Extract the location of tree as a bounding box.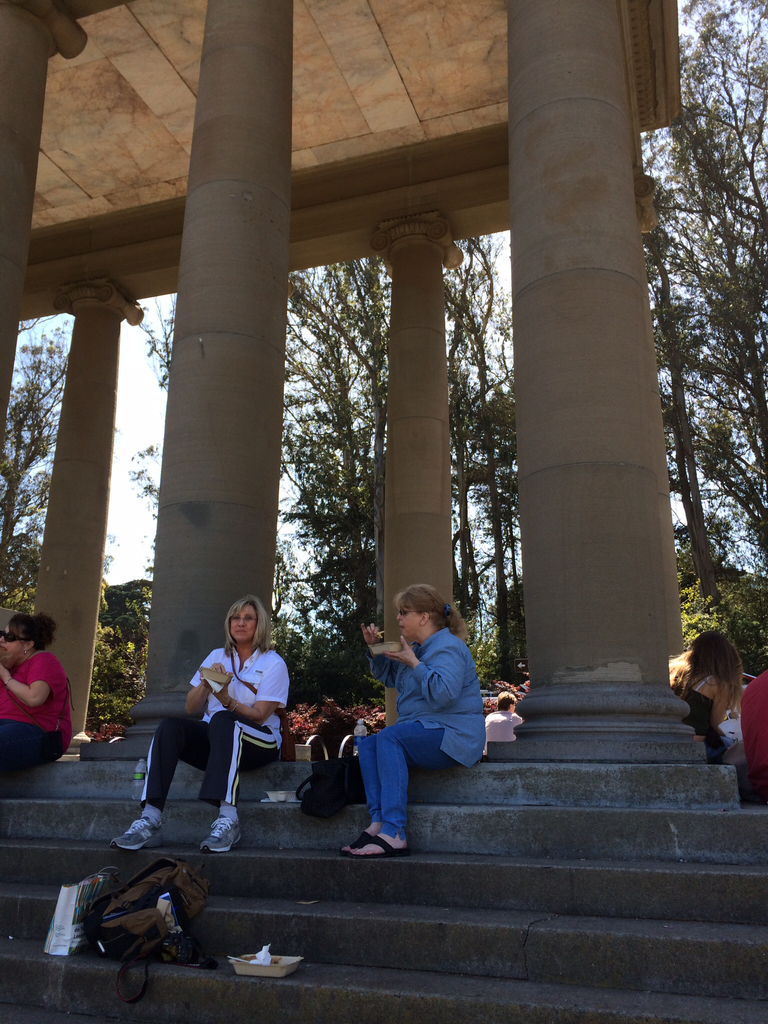
x1=630, y1=0, x2=767, y2=643.
